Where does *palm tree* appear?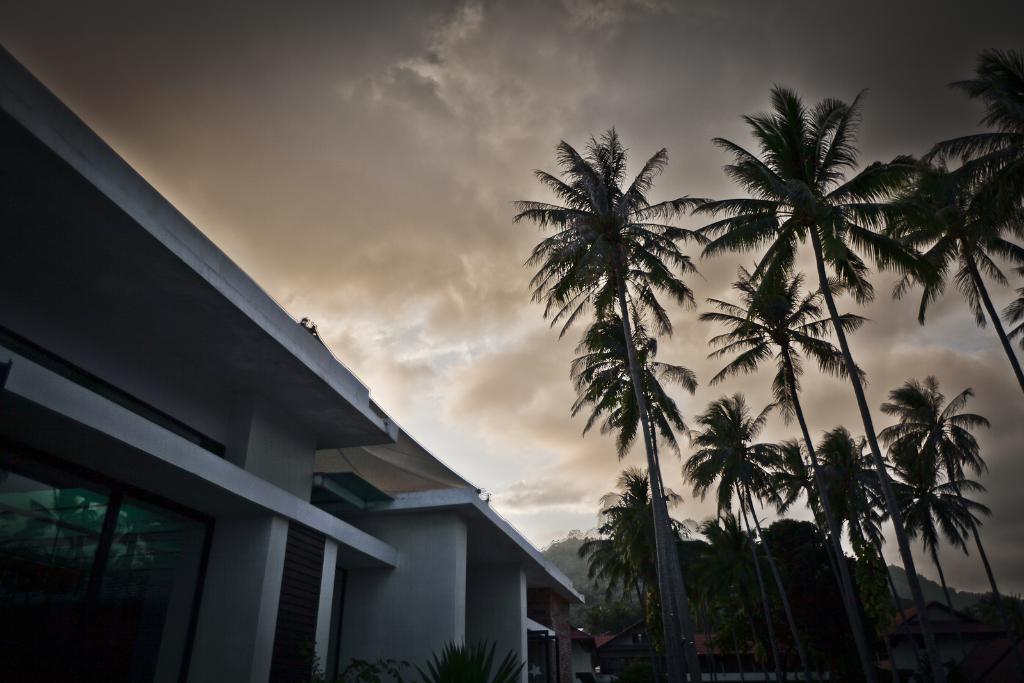
Appears at [left=583, top=517, right=634, bottom=677].
